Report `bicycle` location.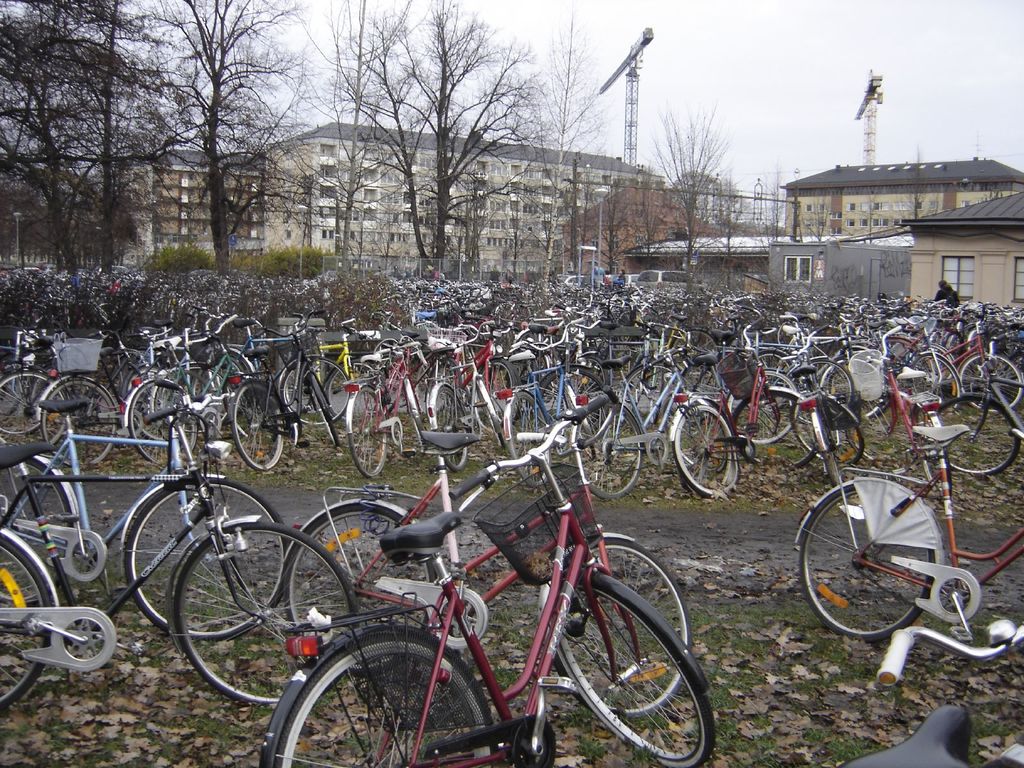
Report: (x1=182, y1=300, x2=246, y2=430).
